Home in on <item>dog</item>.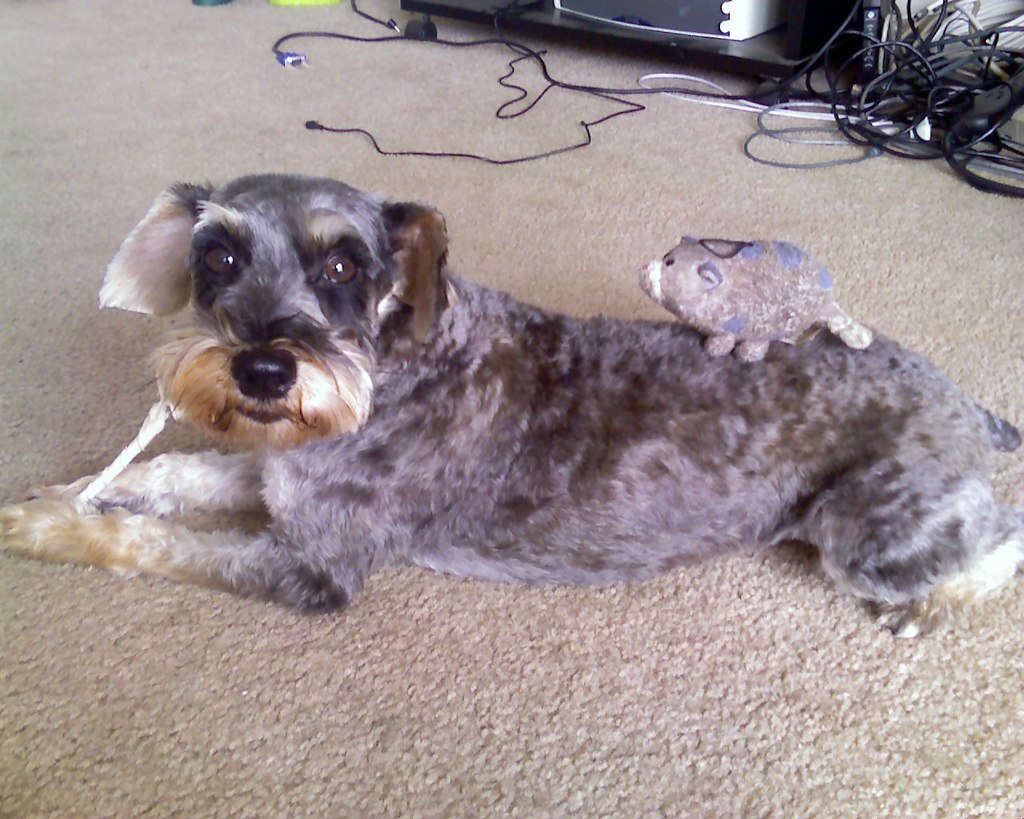
Homed in at [0,170,1023,637].
